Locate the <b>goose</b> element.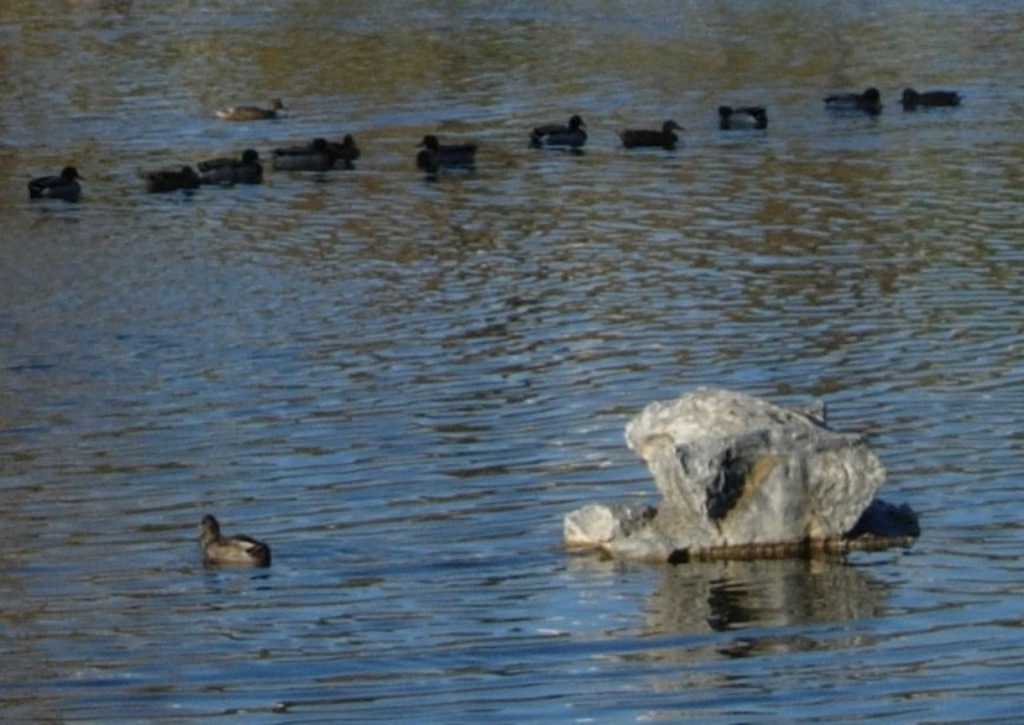
Element bbox: [29,162,83,202].
